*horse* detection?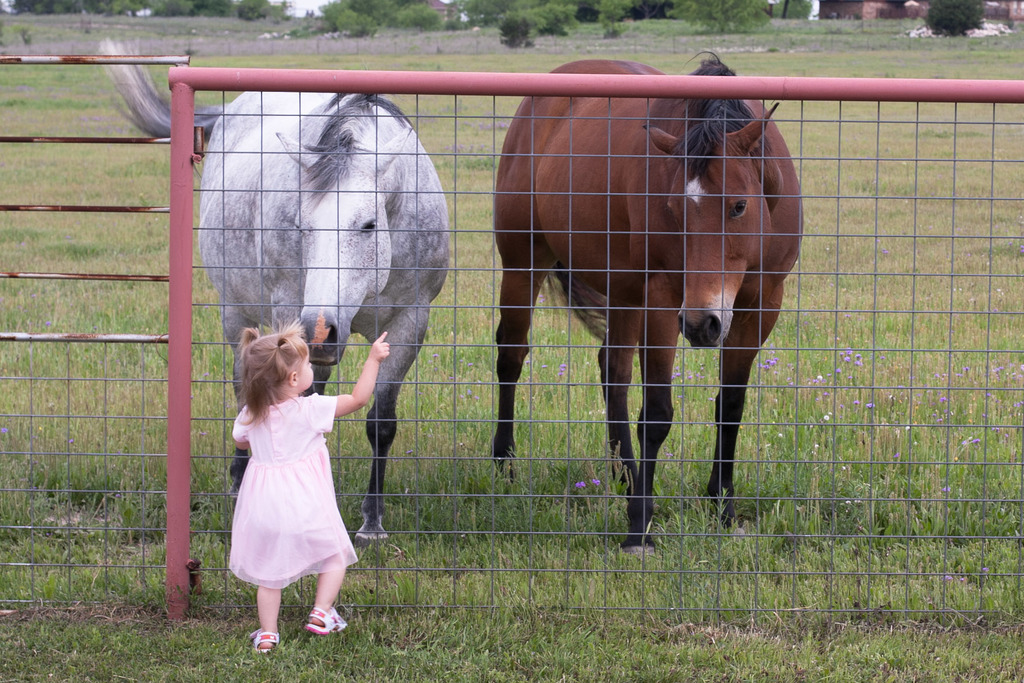
{"x1": 492, "y1": 49, "x2": 805, "y2": 557}
